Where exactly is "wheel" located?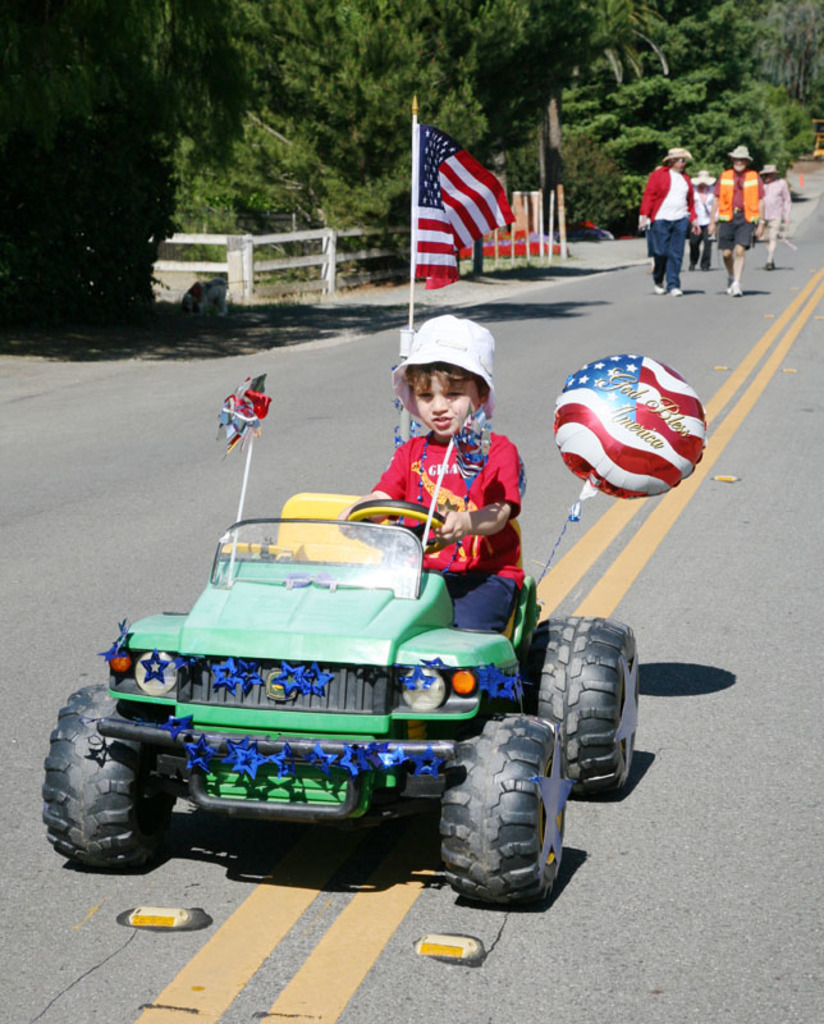
Its bounding box is 430/710/569/906.
